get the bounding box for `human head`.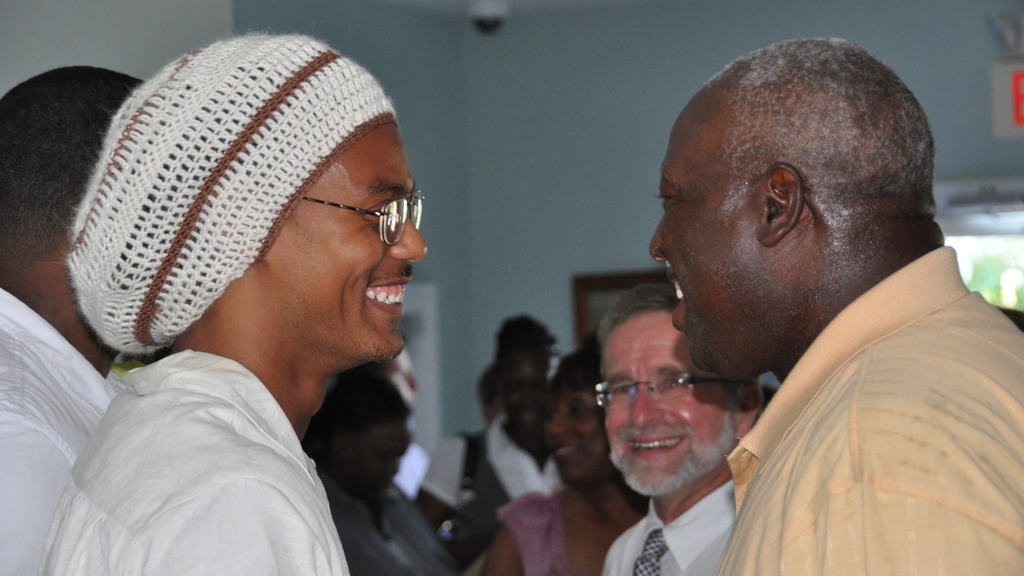
<box>548,349,618,498</box>.
